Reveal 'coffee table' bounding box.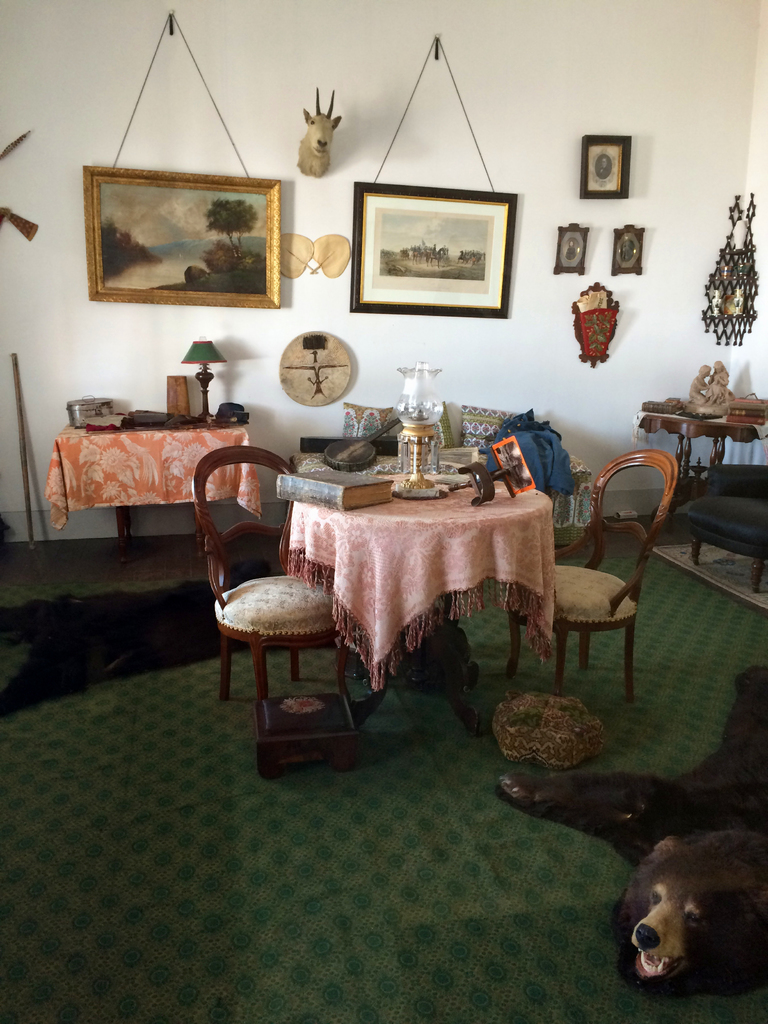
Revealed: l=636, t=413, r=765, b=508.
